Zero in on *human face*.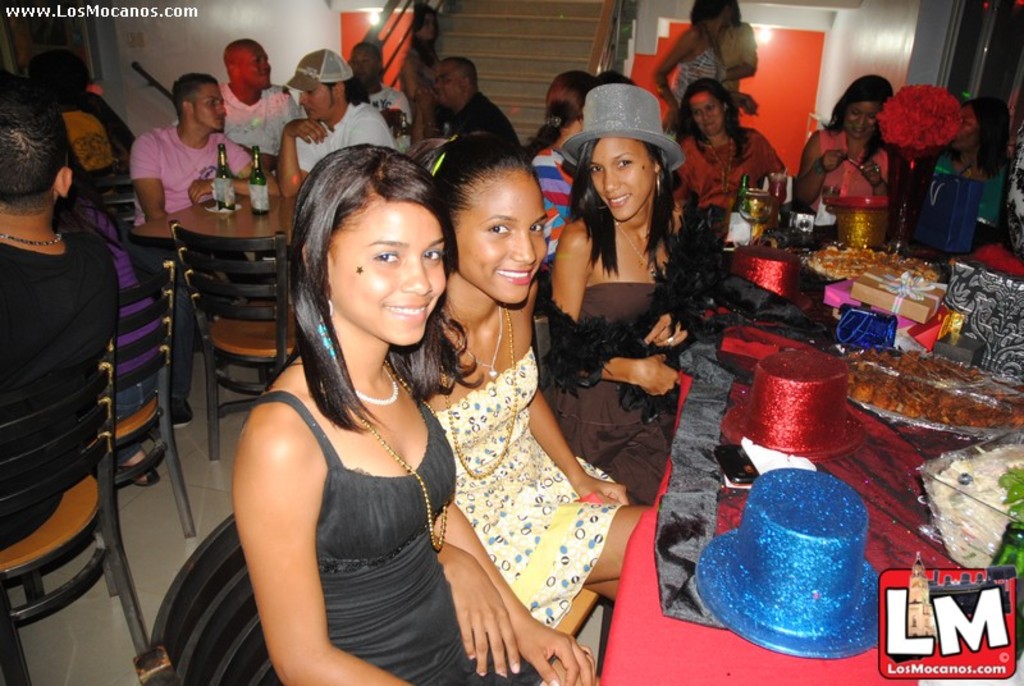
Zeroed in: l=847, t=104, r=881, b=138.
